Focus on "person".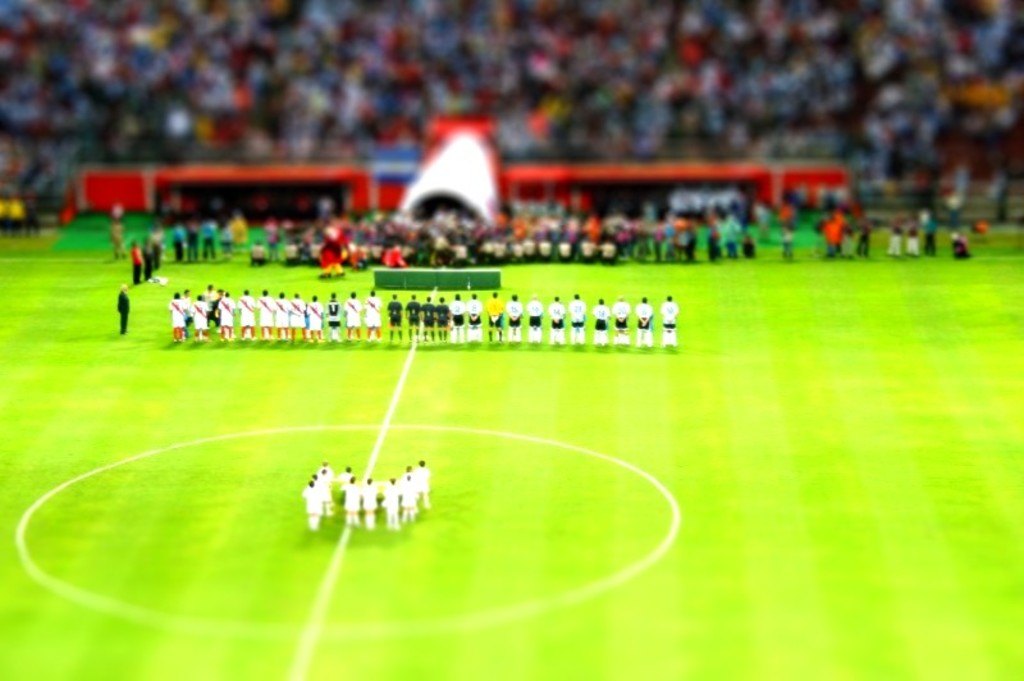
Focused at [436,294,449,342].
